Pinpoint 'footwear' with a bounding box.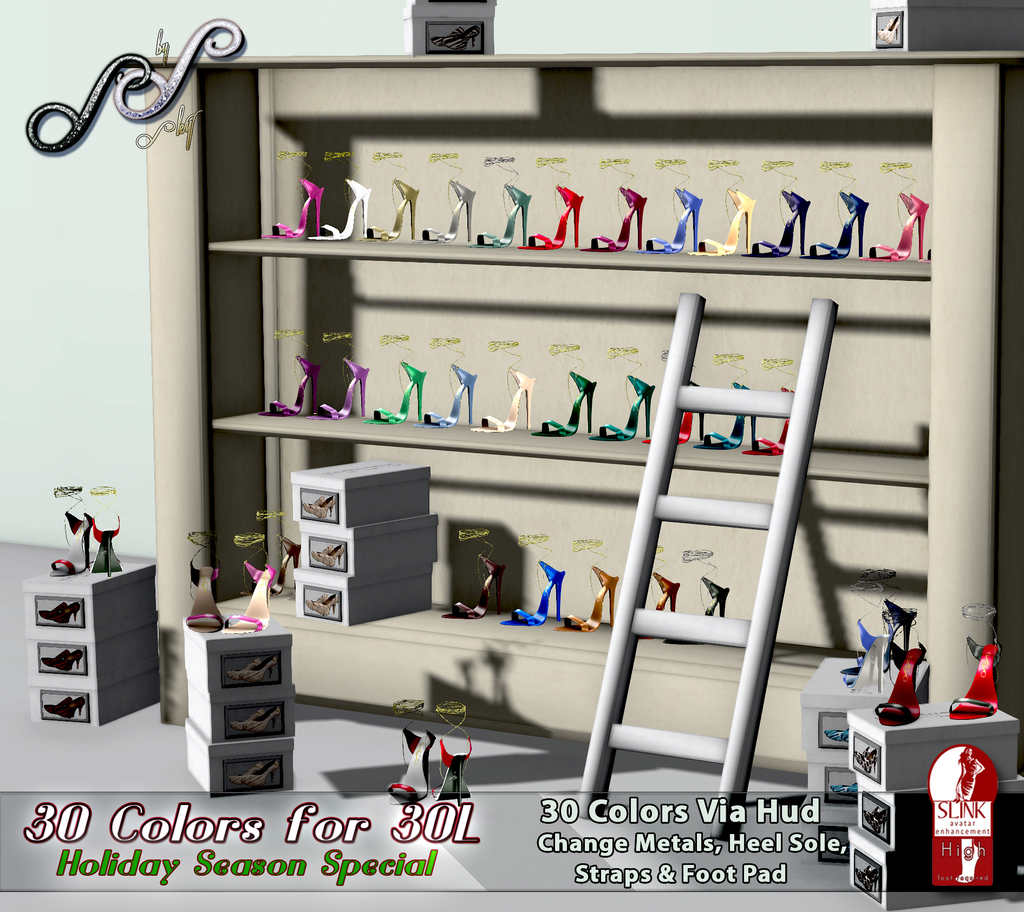
l=259, t=148, r=328, b=237.
